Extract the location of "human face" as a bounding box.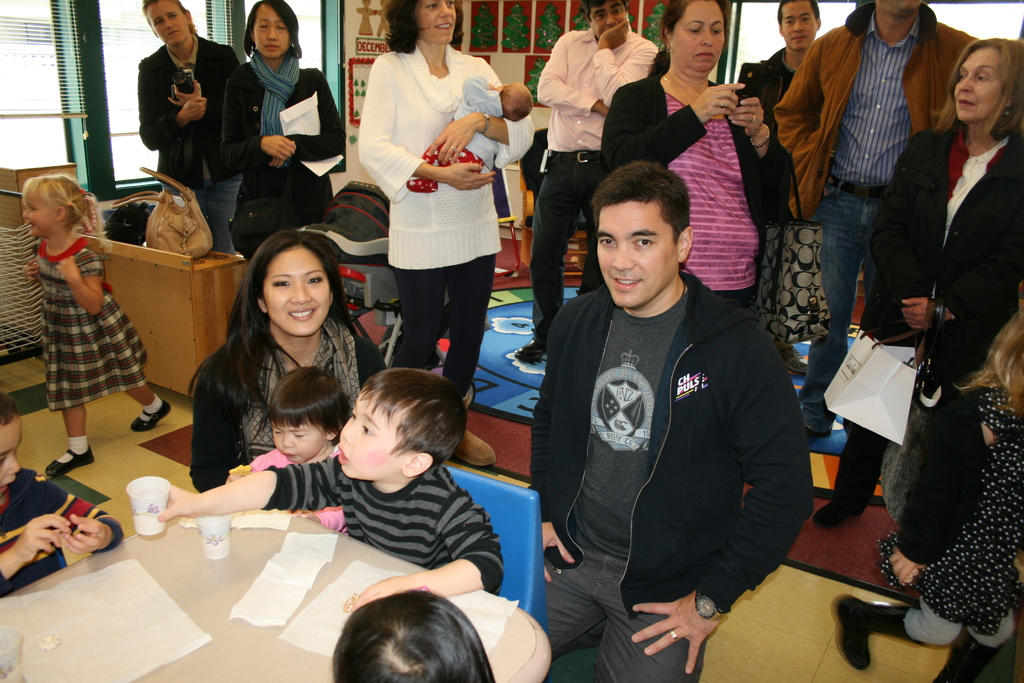
rect(673, 0, 725, 70).
